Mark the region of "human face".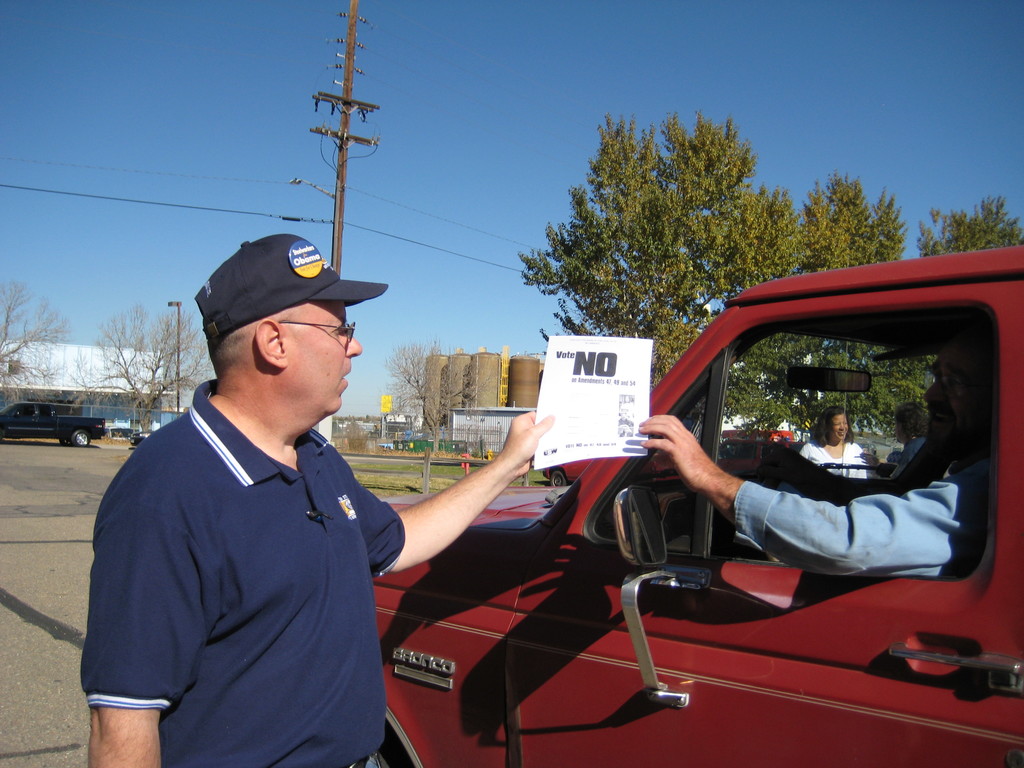
Region: box(830, 414, 849, 436).
